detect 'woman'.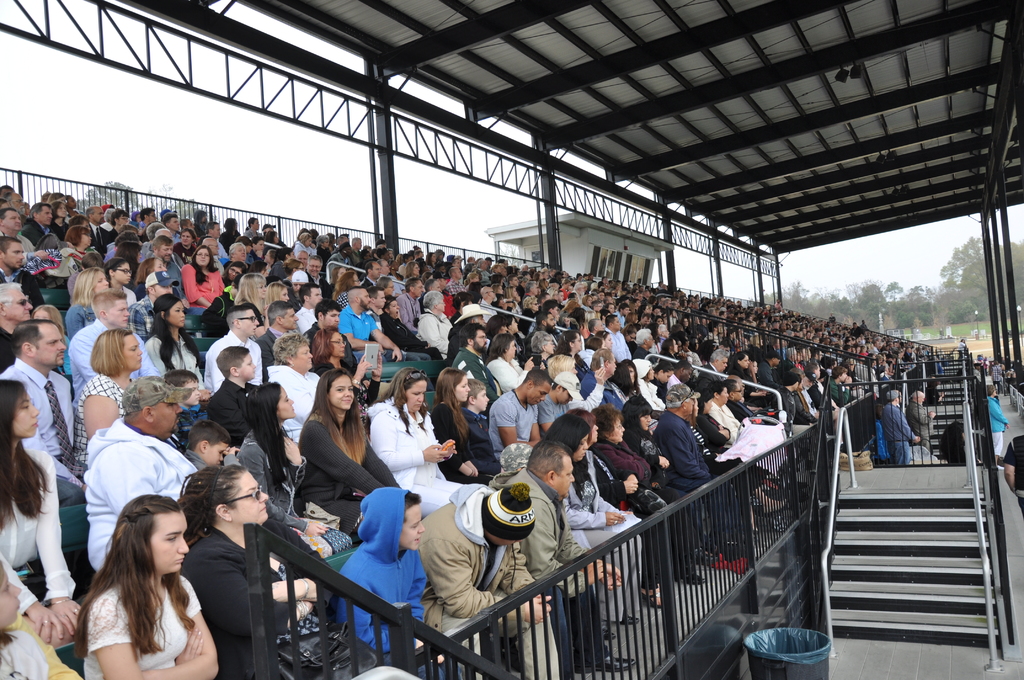
Detected at BBox(484, 334, 537, 393).
